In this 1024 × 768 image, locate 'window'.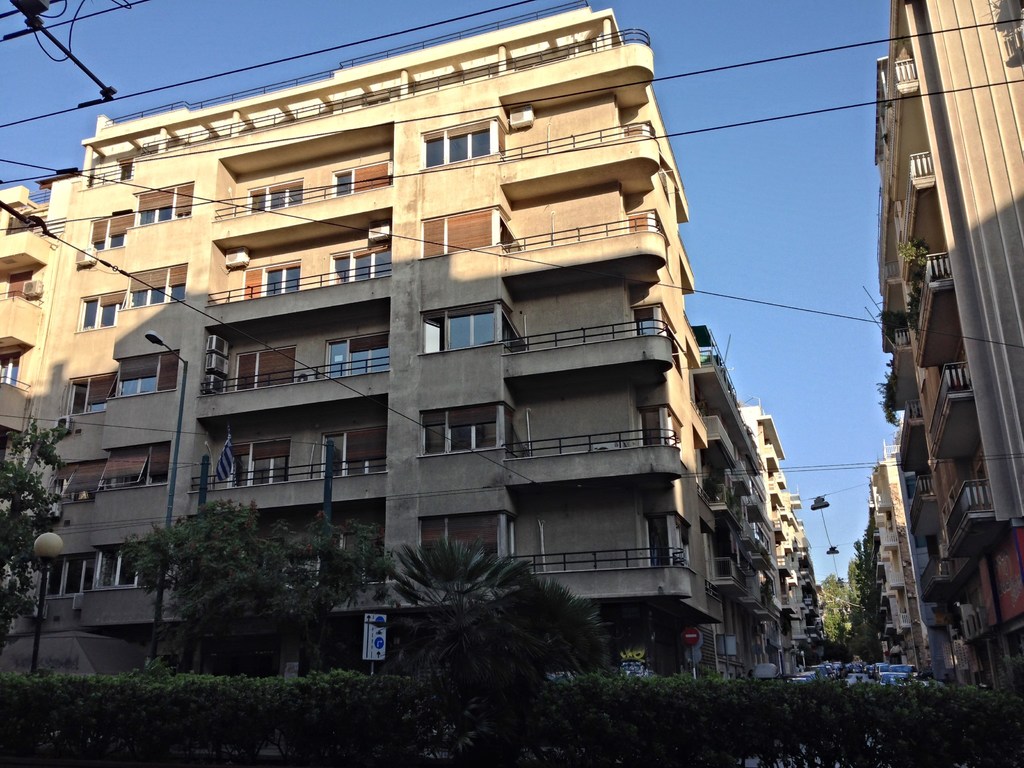
Bounding box: bbox=(95, 445, 170, 495).
